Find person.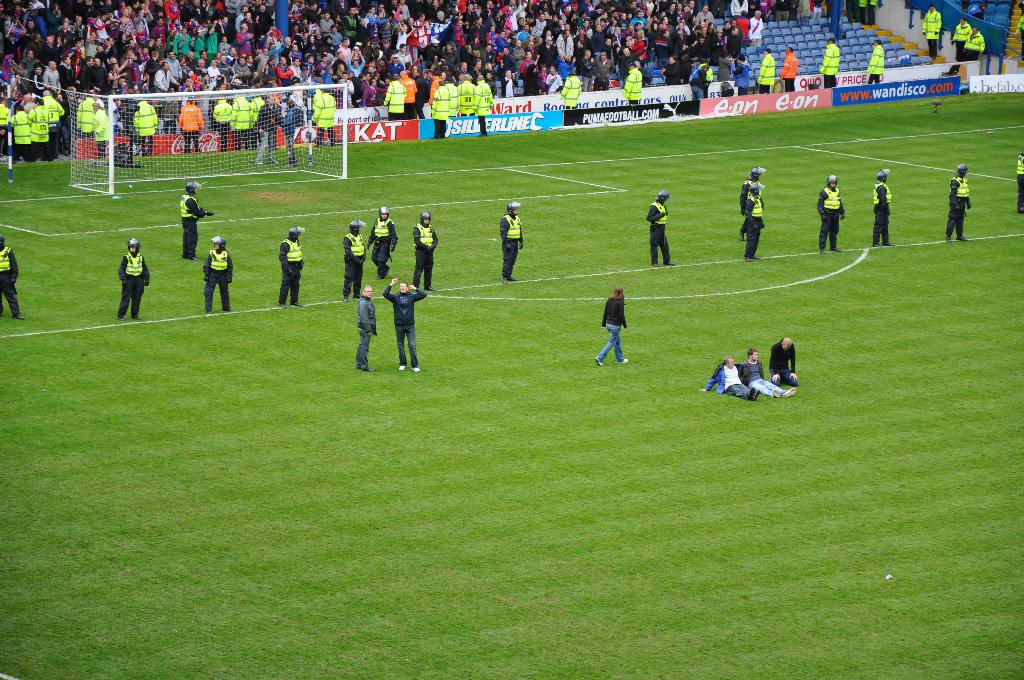
x1=732, y1=52, x2=749, y2=93.
